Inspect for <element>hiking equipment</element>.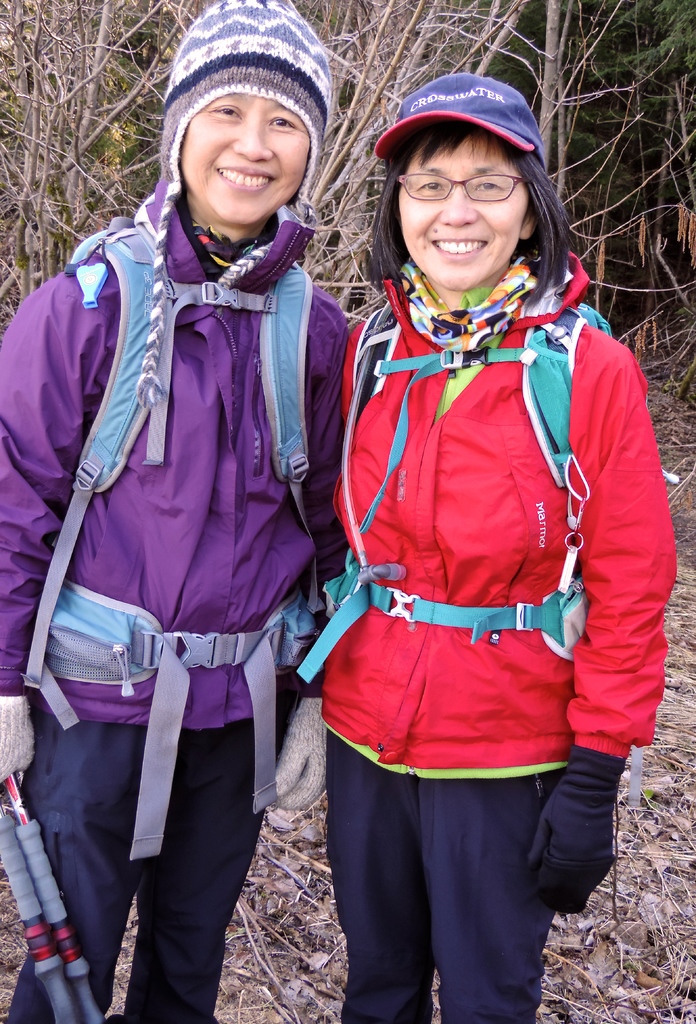
Inspection: left=3, top=772, right=111, bottom=1023.
